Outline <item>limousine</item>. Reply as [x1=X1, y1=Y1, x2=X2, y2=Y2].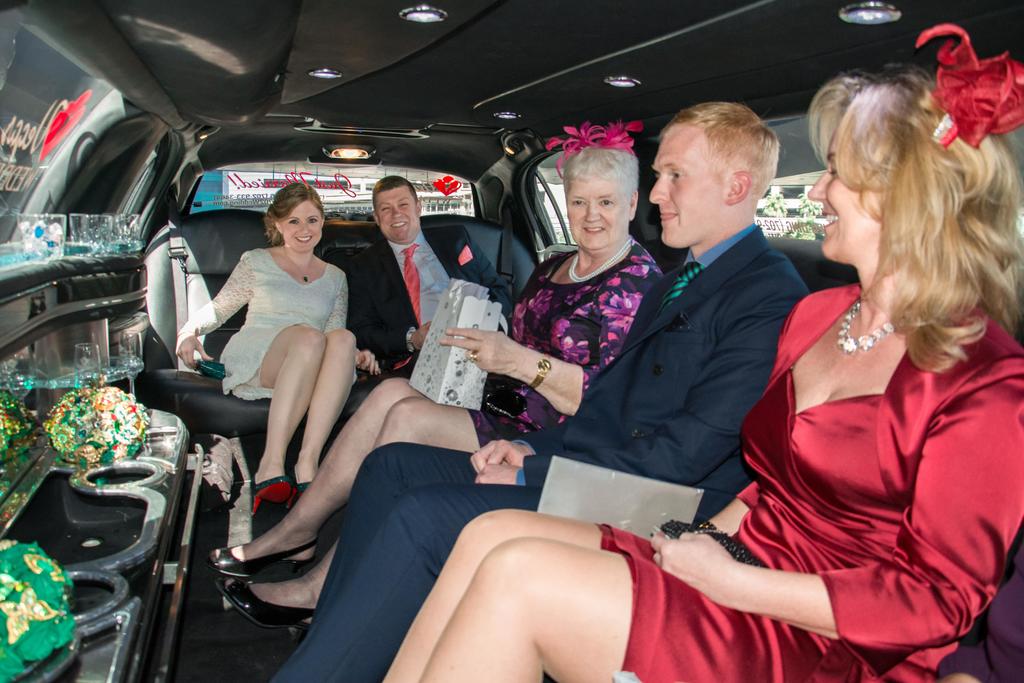
[x1=0, y1=0, x2=1023, y2=682].
